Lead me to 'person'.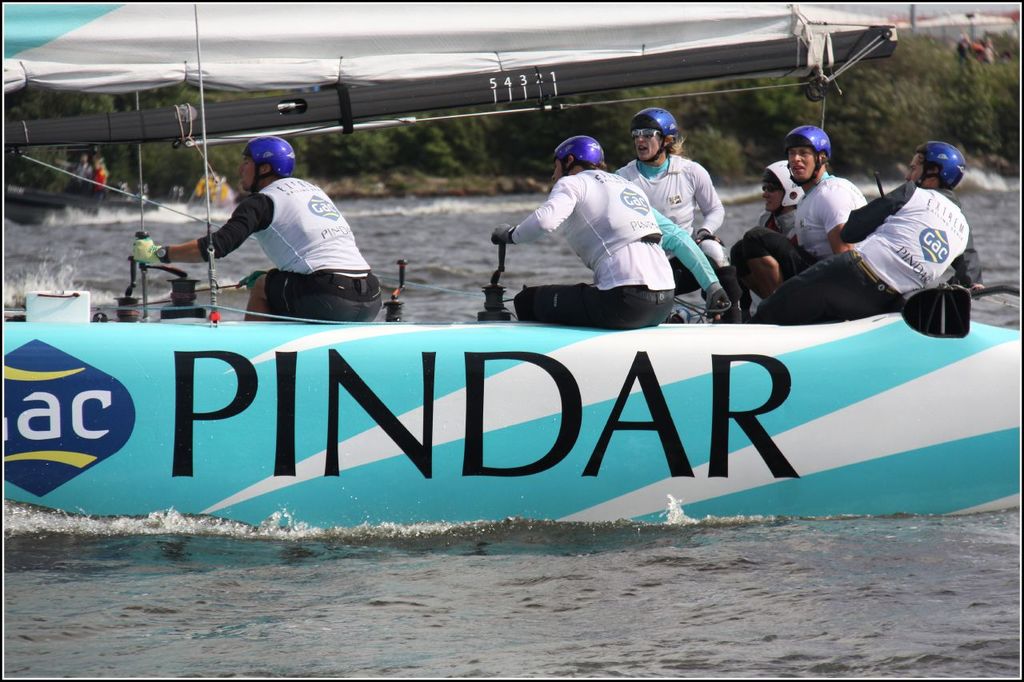
Lead to [left=609, top=107, right=738, bottom=320].
